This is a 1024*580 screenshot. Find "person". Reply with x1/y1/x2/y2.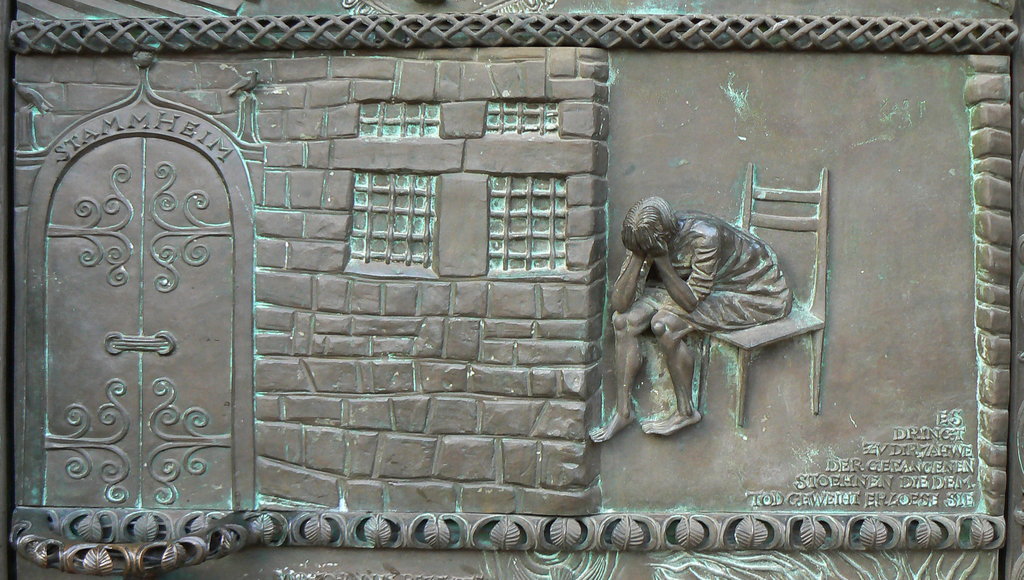
589/194/790/443.
